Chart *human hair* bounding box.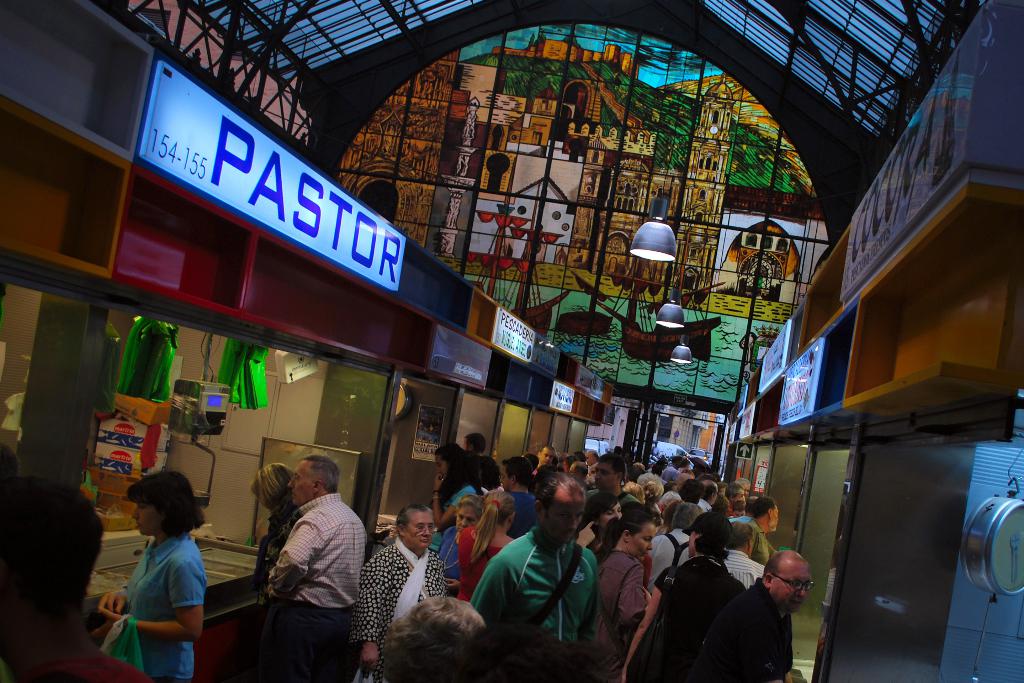
Charted: region(371, 593, 493, 677).
